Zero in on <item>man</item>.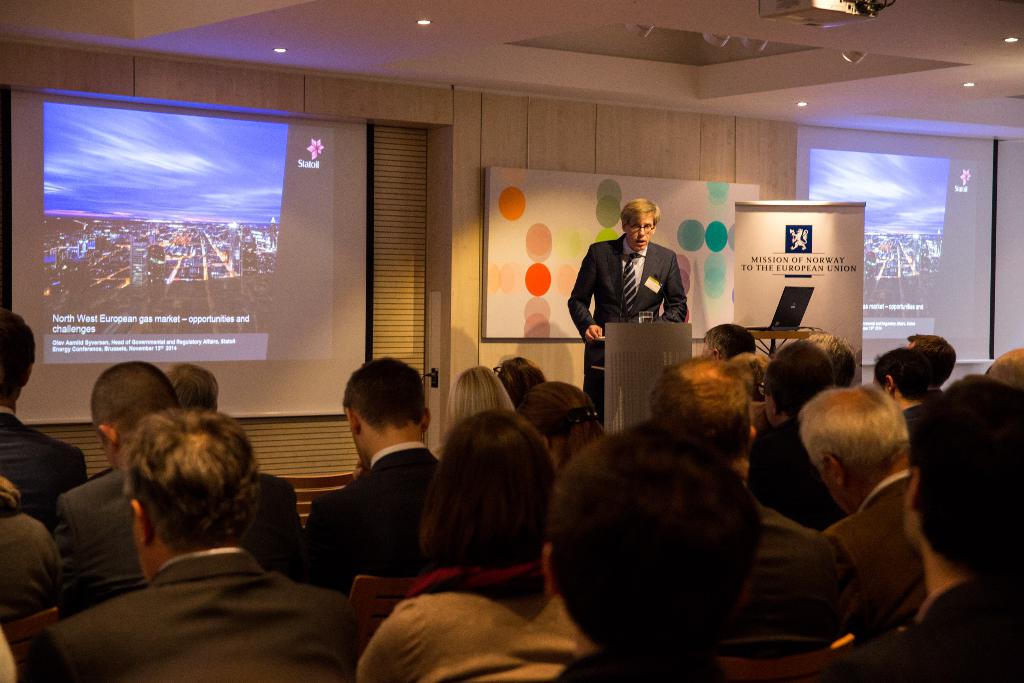
Zeroed in: bbox(301, 358, 440, 593).
